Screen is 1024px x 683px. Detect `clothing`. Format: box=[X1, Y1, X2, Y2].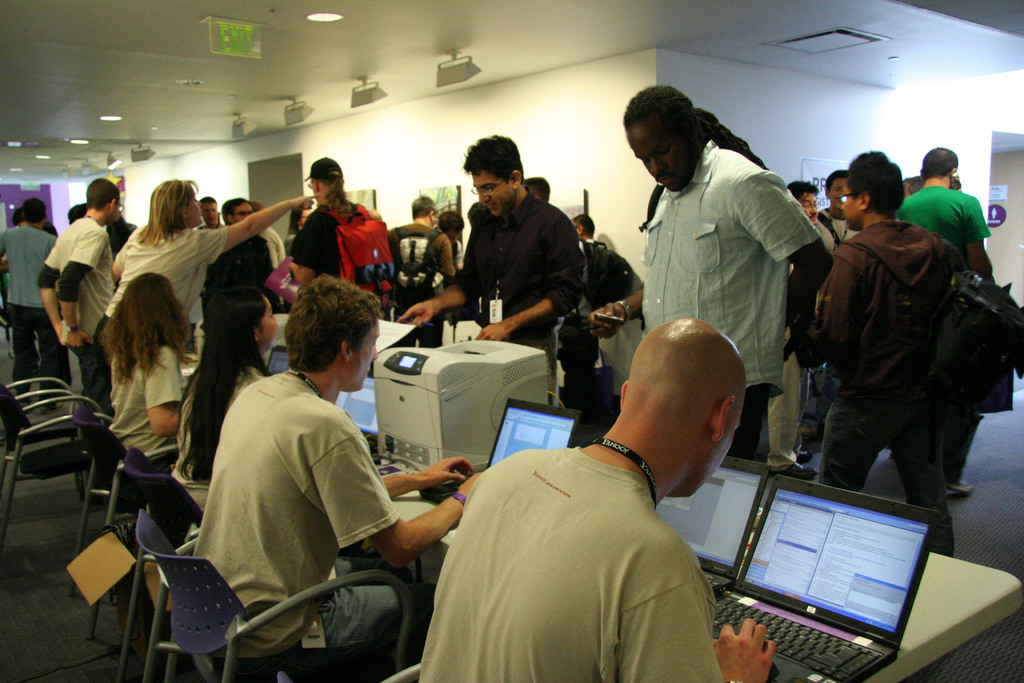
box=[93, 226, 227, 378].
